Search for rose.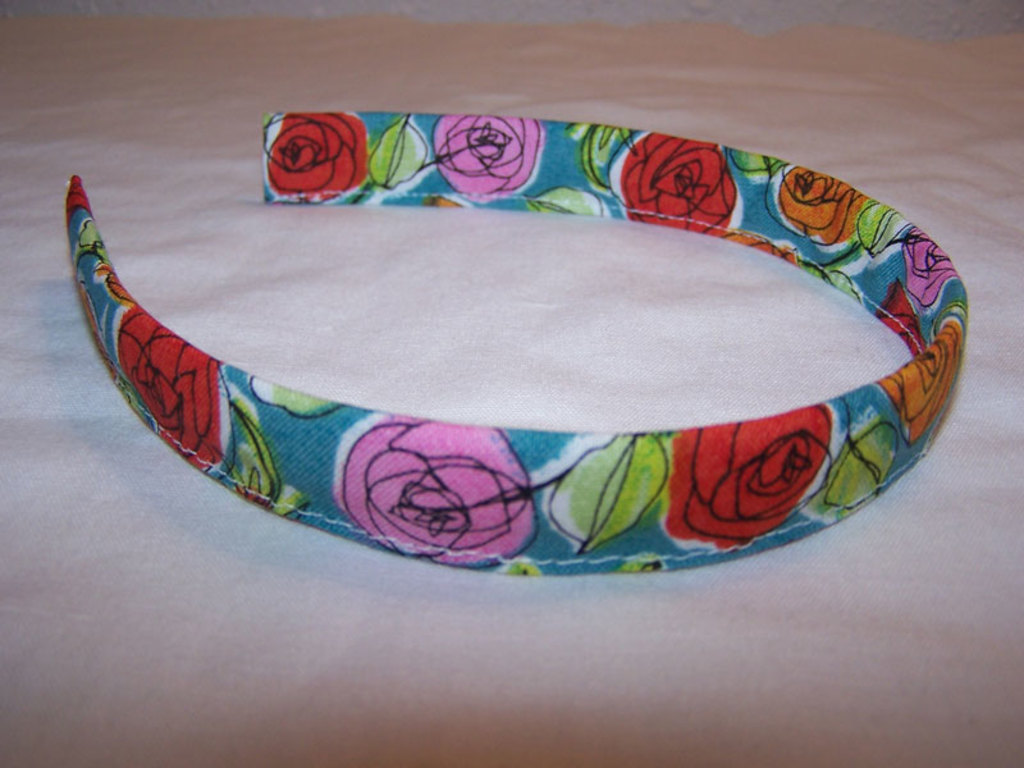
Found at 430, 111, 545, 206.
